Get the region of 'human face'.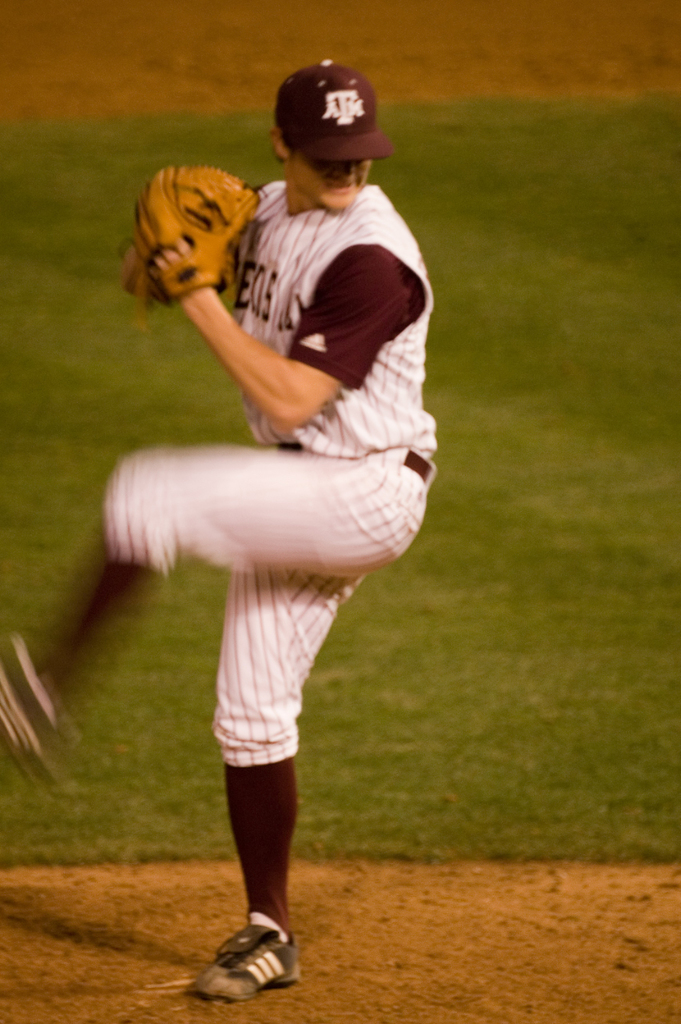
pyautogui.locateOnScreen(283, 154, 370, 223).
